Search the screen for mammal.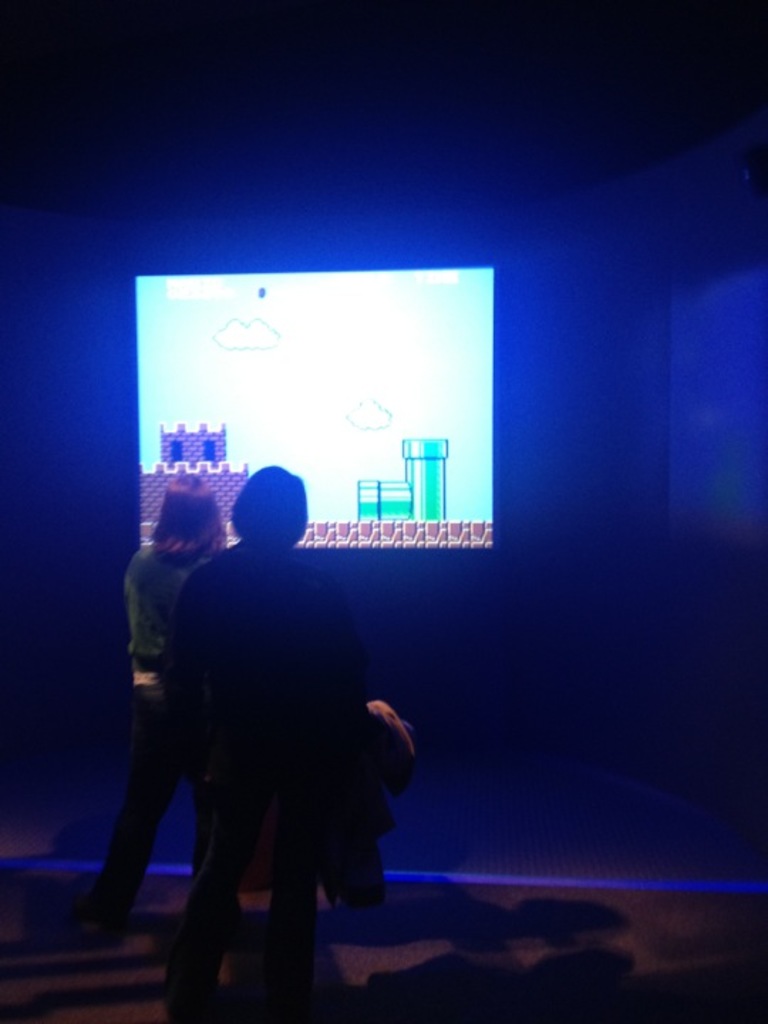
Found at 101 478 222 937.
